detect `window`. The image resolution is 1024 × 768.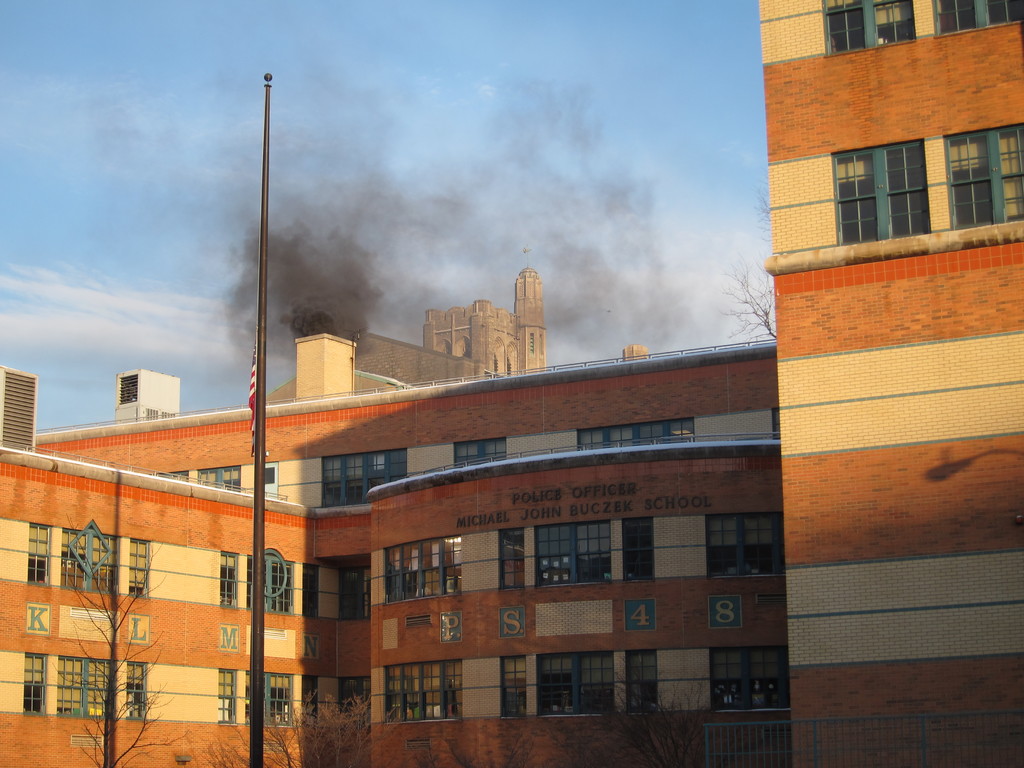
198, 467, 240, 494.
